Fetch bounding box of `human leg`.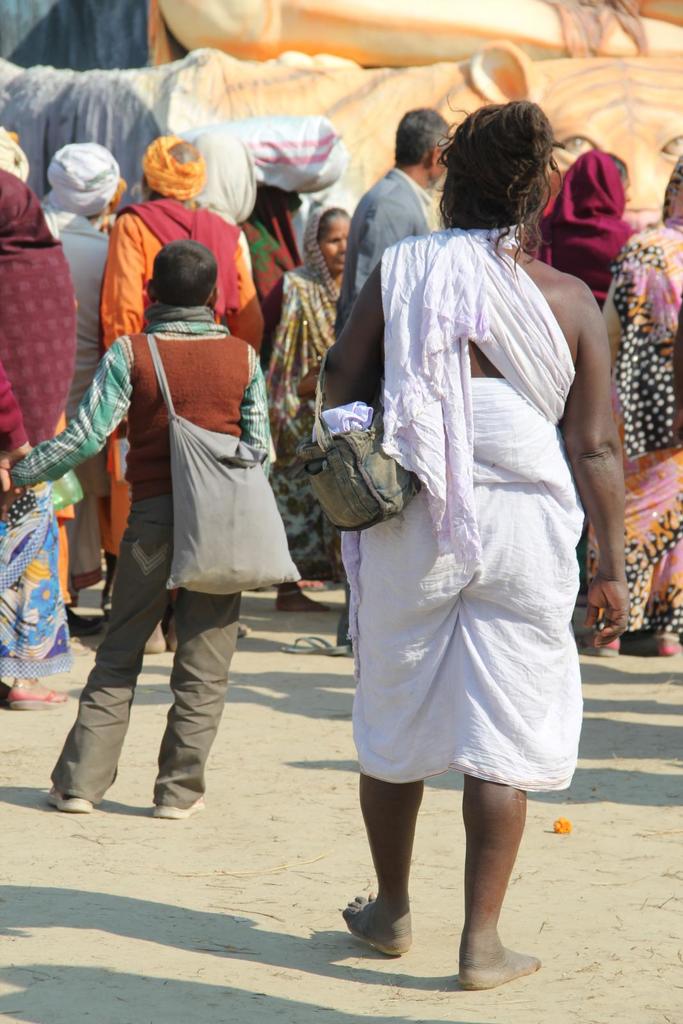
Bbox: region(449, 494, 540, 994).
